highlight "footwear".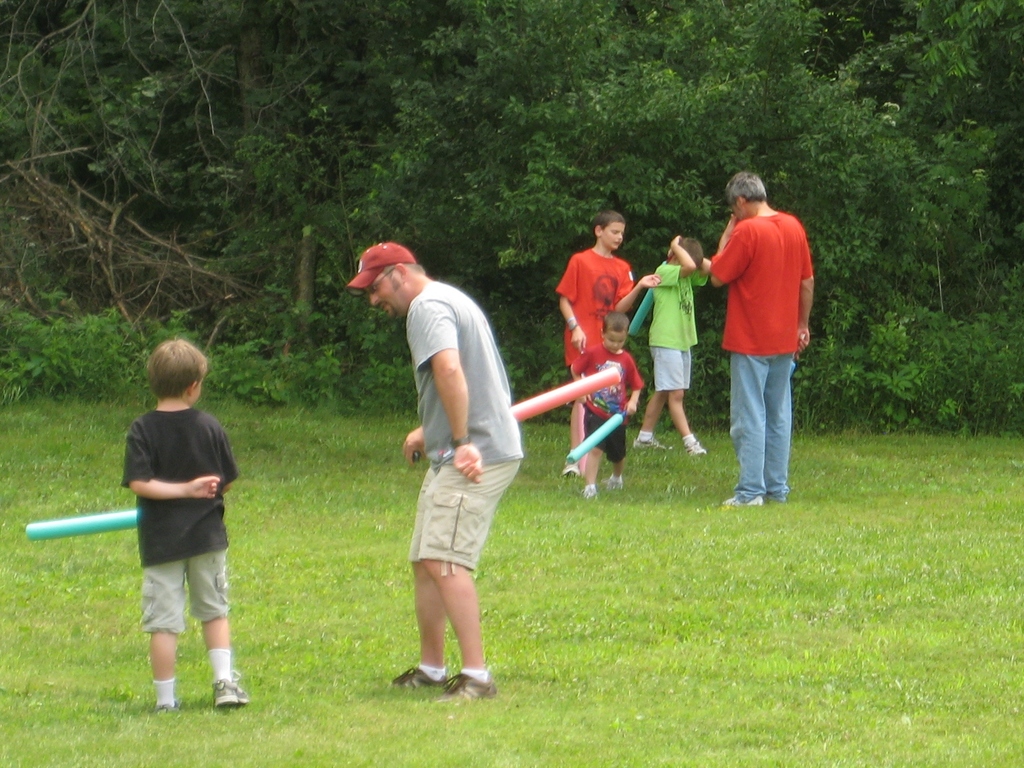
Highlighted region: rect(686, 439, 707, 454).
